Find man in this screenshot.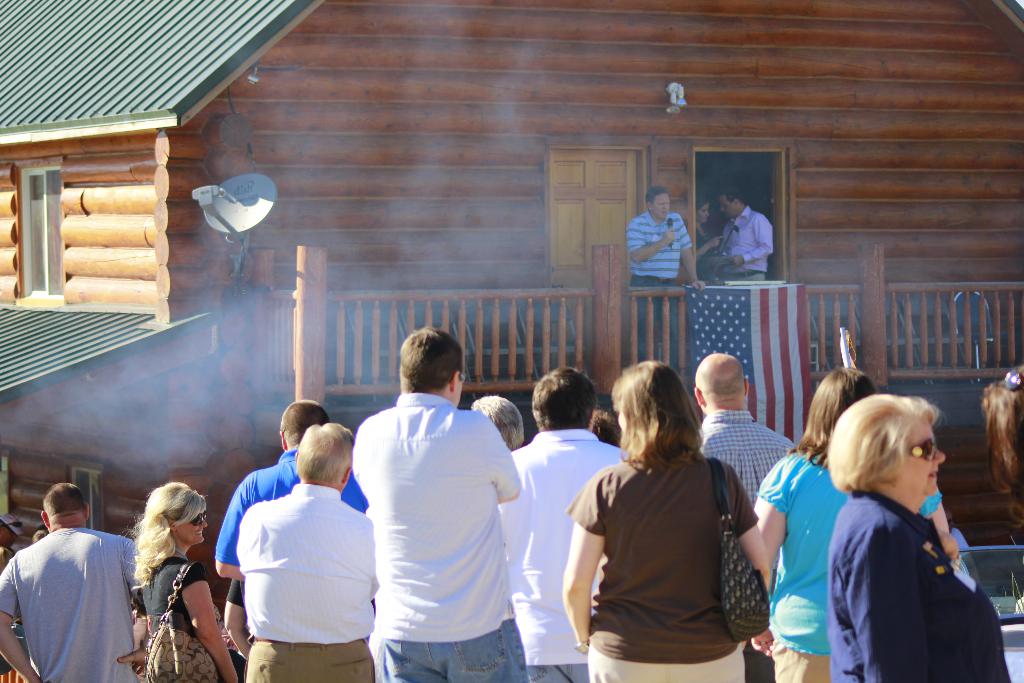
The bounding box for man is [220, 573, 250, 662].
